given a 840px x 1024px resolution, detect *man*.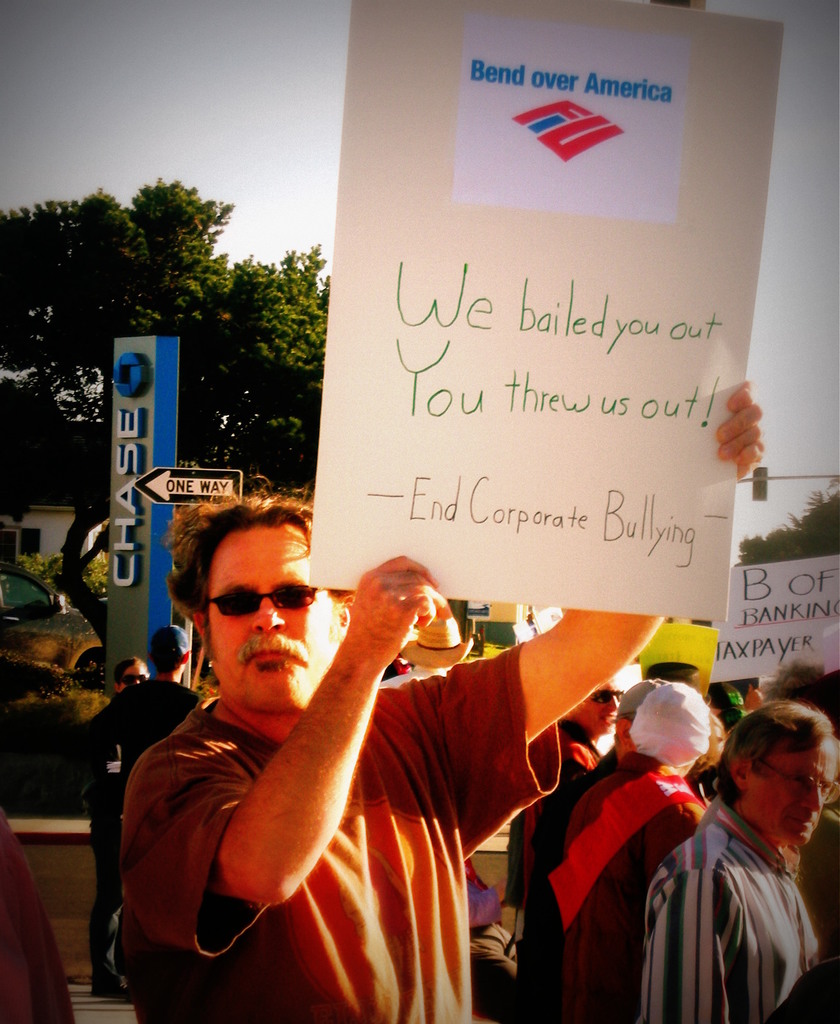
locate(78, 623, 204, 824).
